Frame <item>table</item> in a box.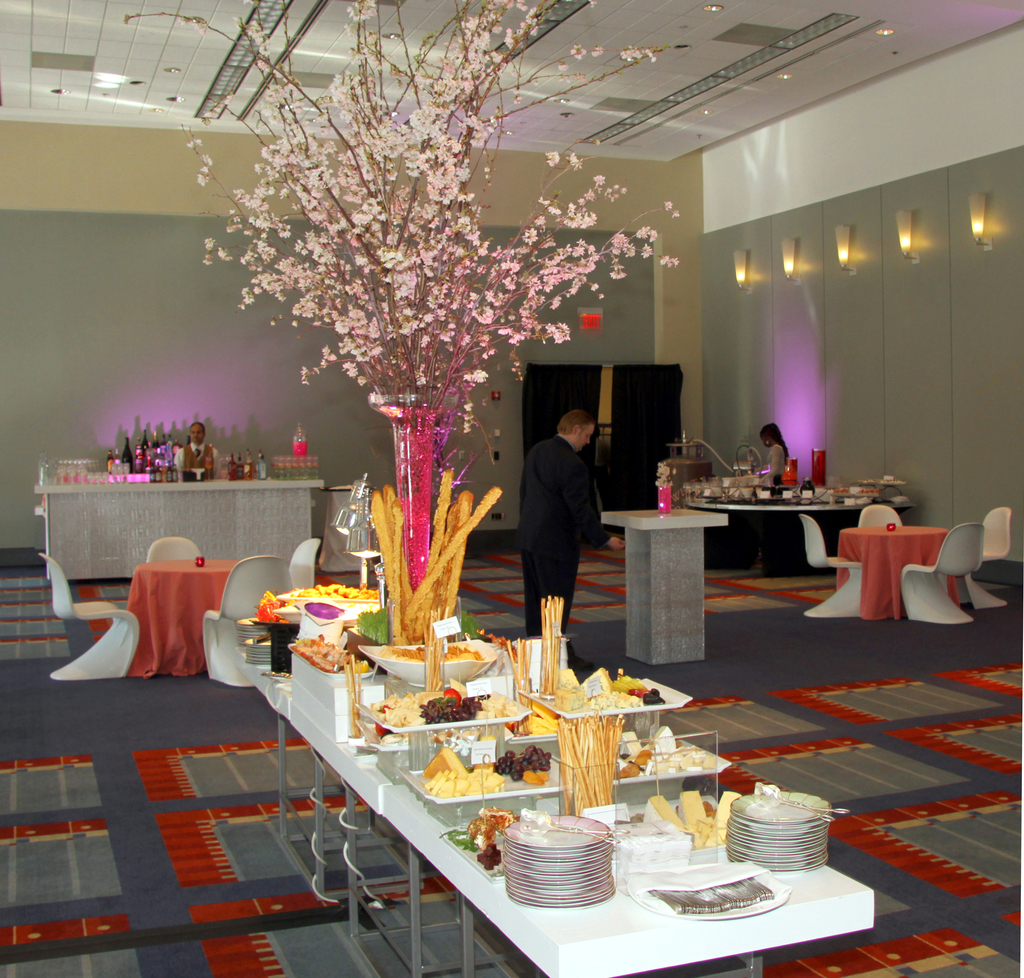
(225, 637, 883, 975).
